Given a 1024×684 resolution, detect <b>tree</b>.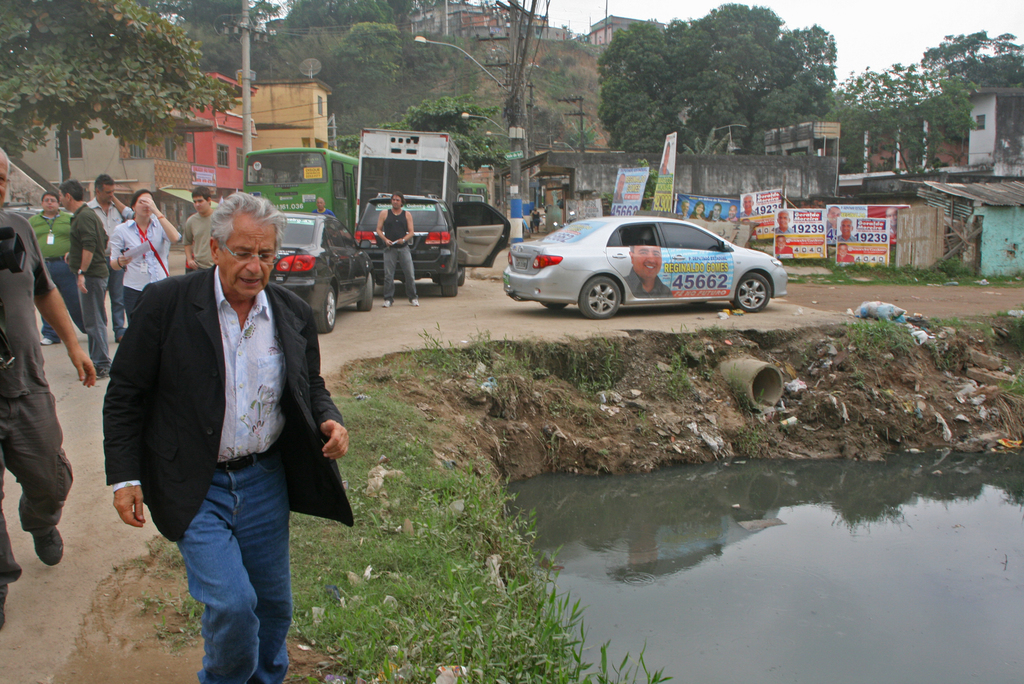
824, 63, 977, 175.
